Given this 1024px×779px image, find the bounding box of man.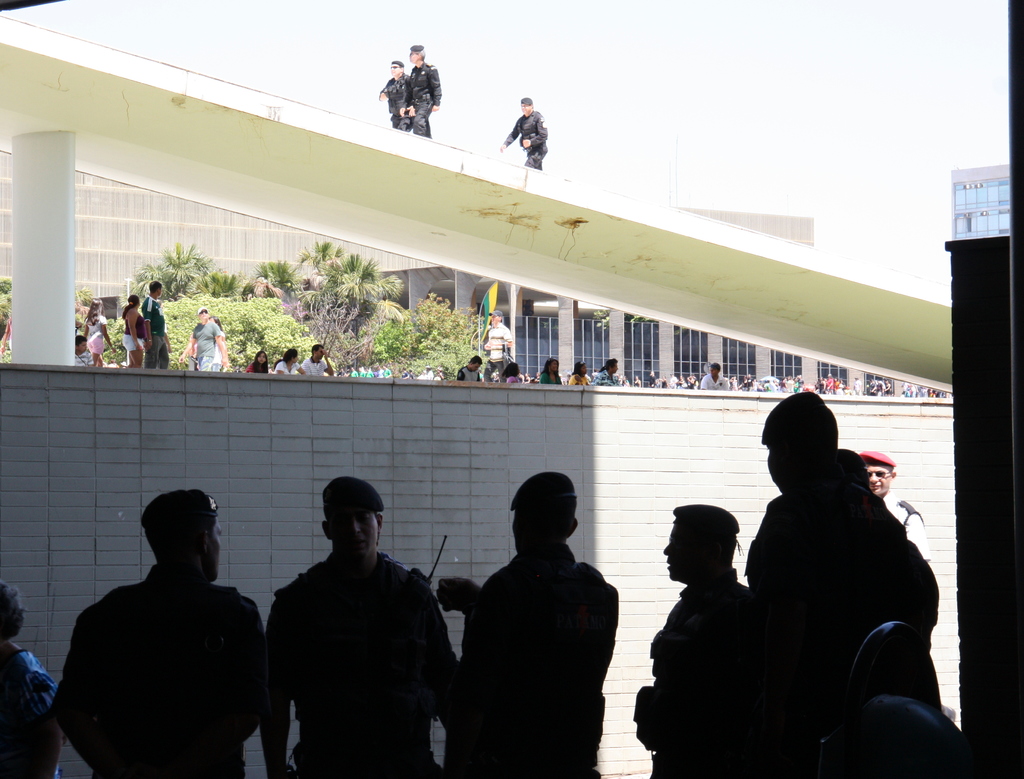
178/309/226/380.
